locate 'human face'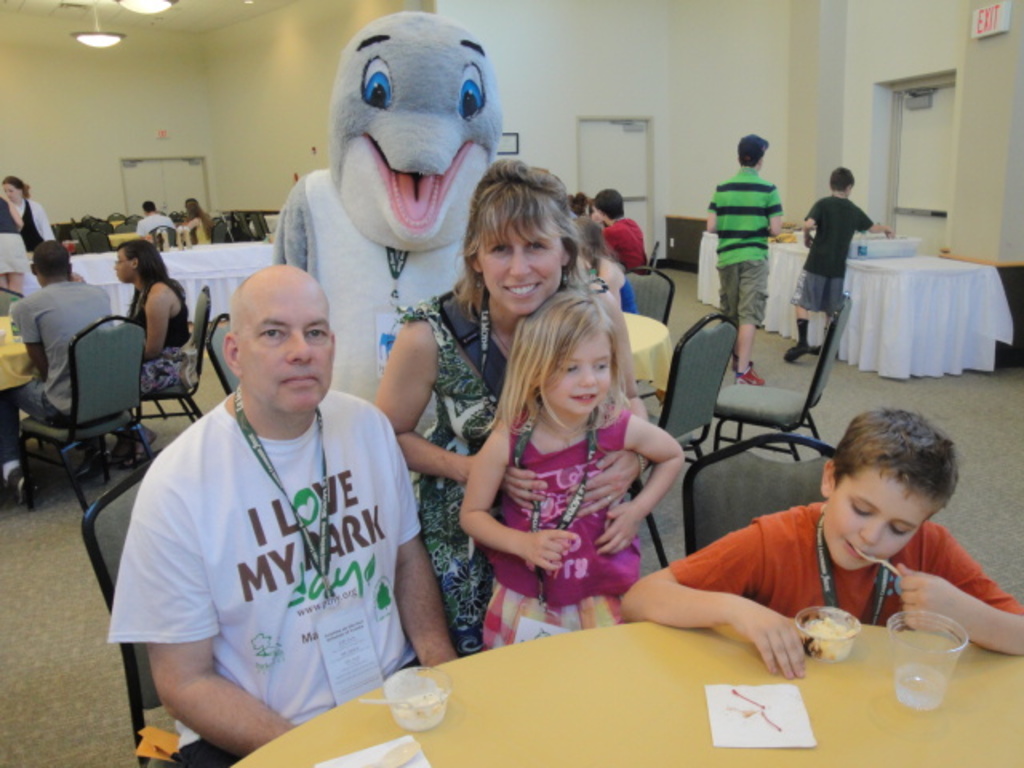
[x1=238, y1=285, x2=334, y2=414]
